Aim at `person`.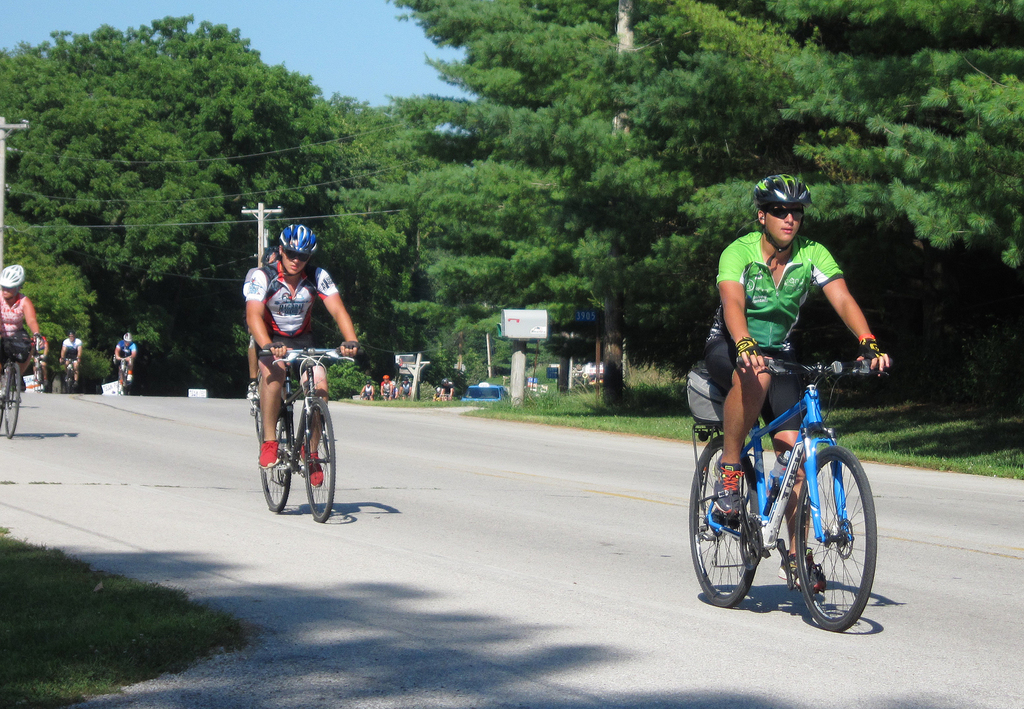
Aimed at (x1=377, y1=375, x2=397, y2=404).
